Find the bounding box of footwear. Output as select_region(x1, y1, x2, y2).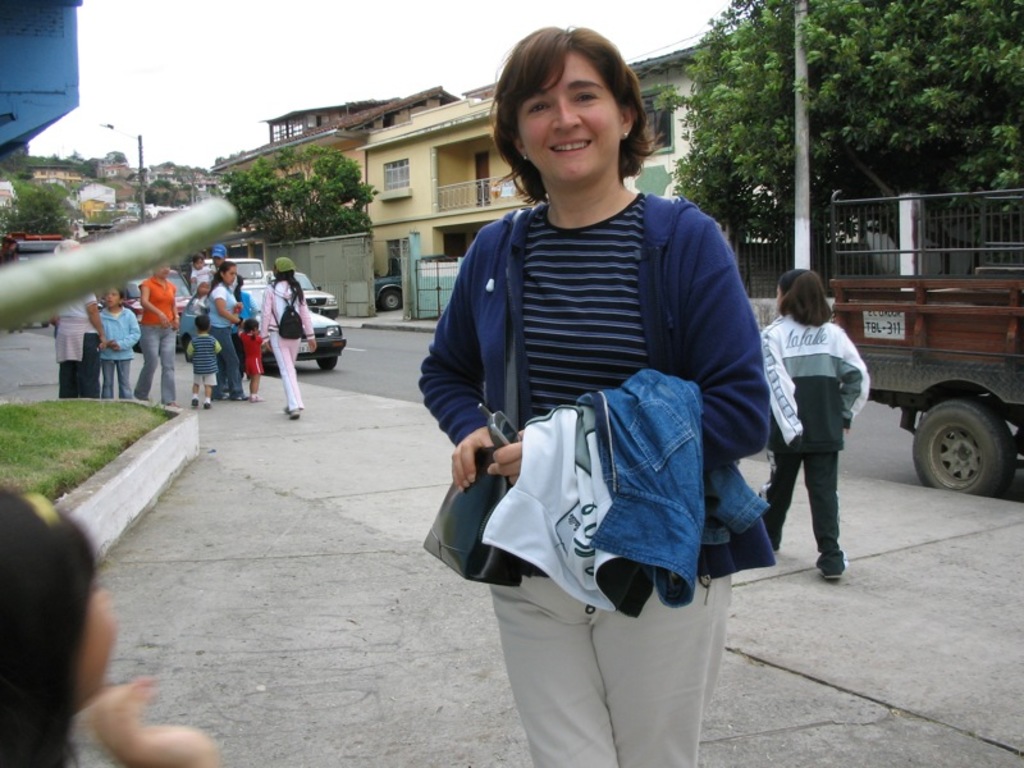
select_region(204, 406, 212, 408).
